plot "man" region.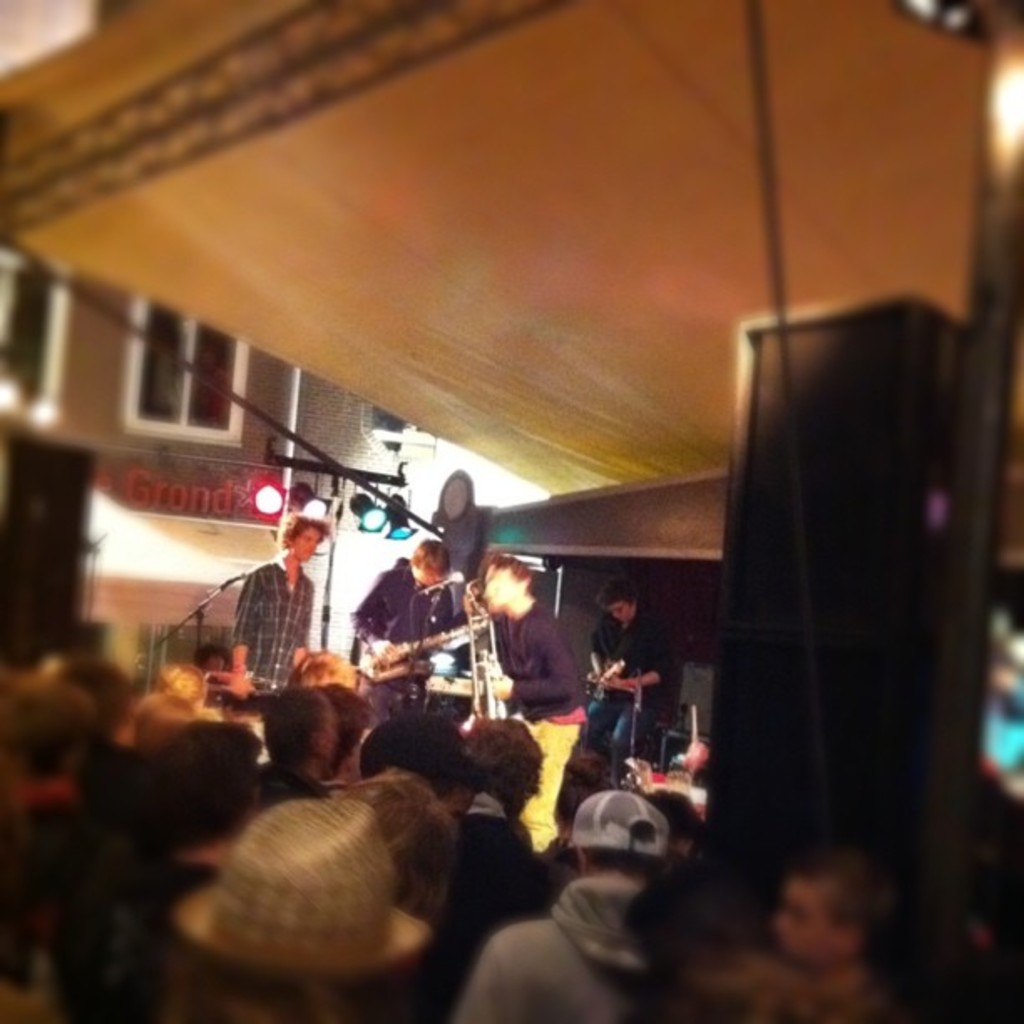
Plotted at pyautogui.locateOnScreen(474, 554, 594, 857).
